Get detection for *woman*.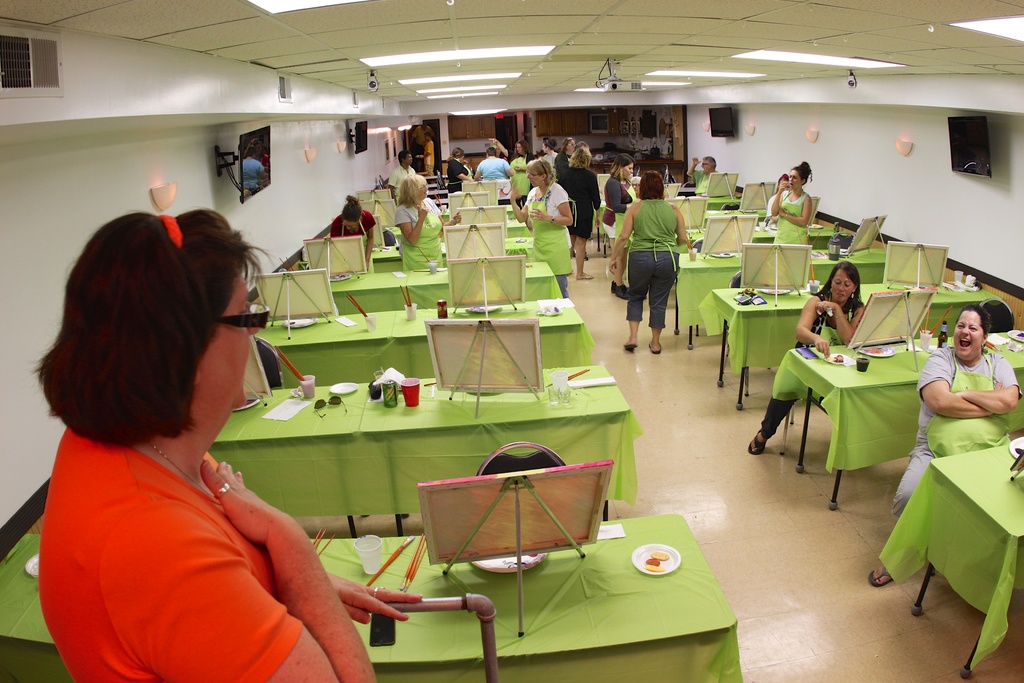
Detection: [748,263,865,449].
